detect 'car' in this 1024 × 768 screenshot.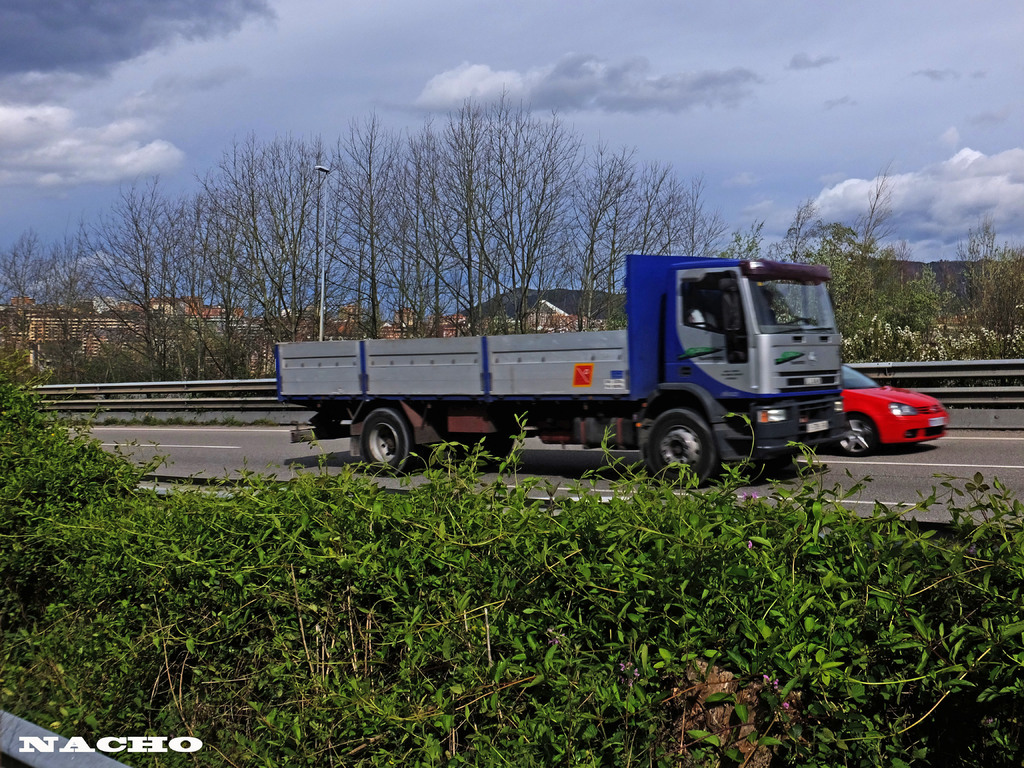
Detection: {"x1": 848, "y1": 349, "x2": 943, "y2": 450}.
